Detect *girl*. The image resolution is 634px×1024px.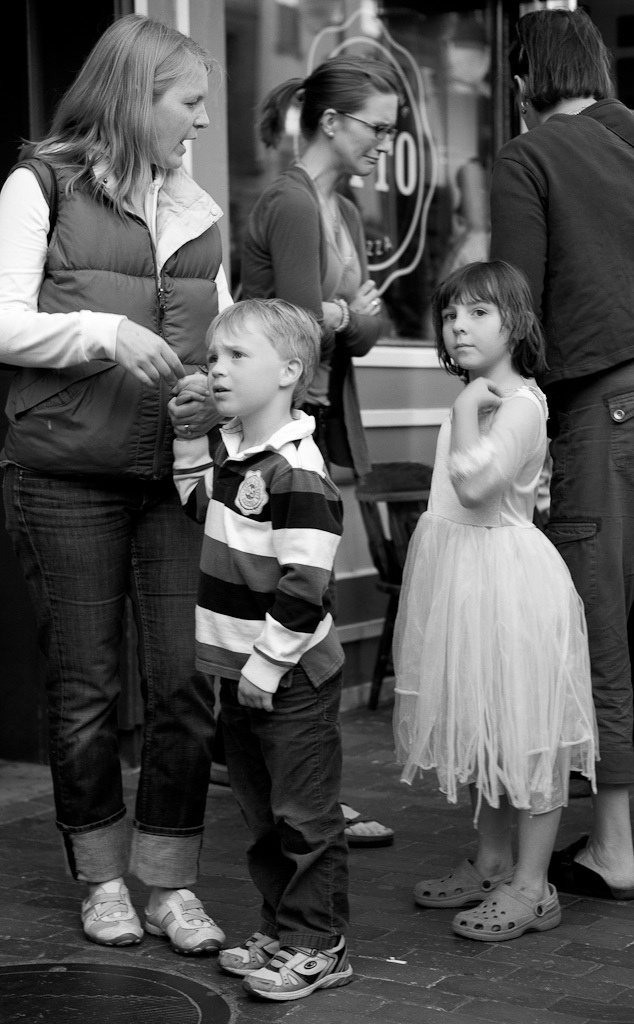
[388,257,600,943].
